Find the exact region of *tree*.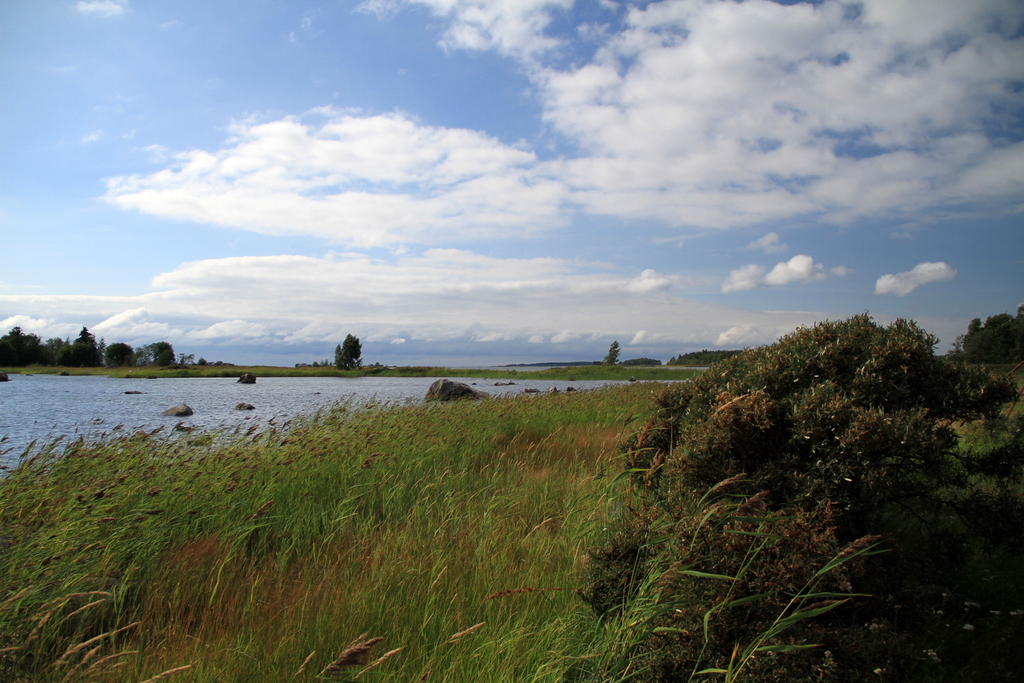
Exact region: locate(334, 334, 362, 373).
